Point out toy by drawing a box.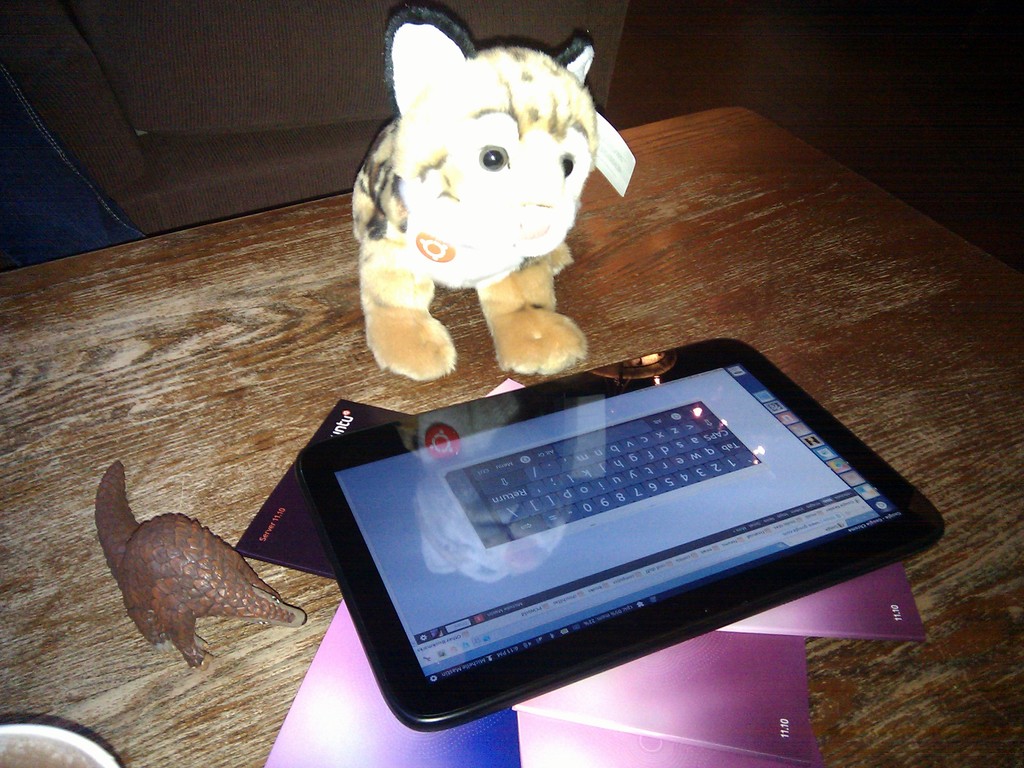
crop(341, 0, 636, 378).
